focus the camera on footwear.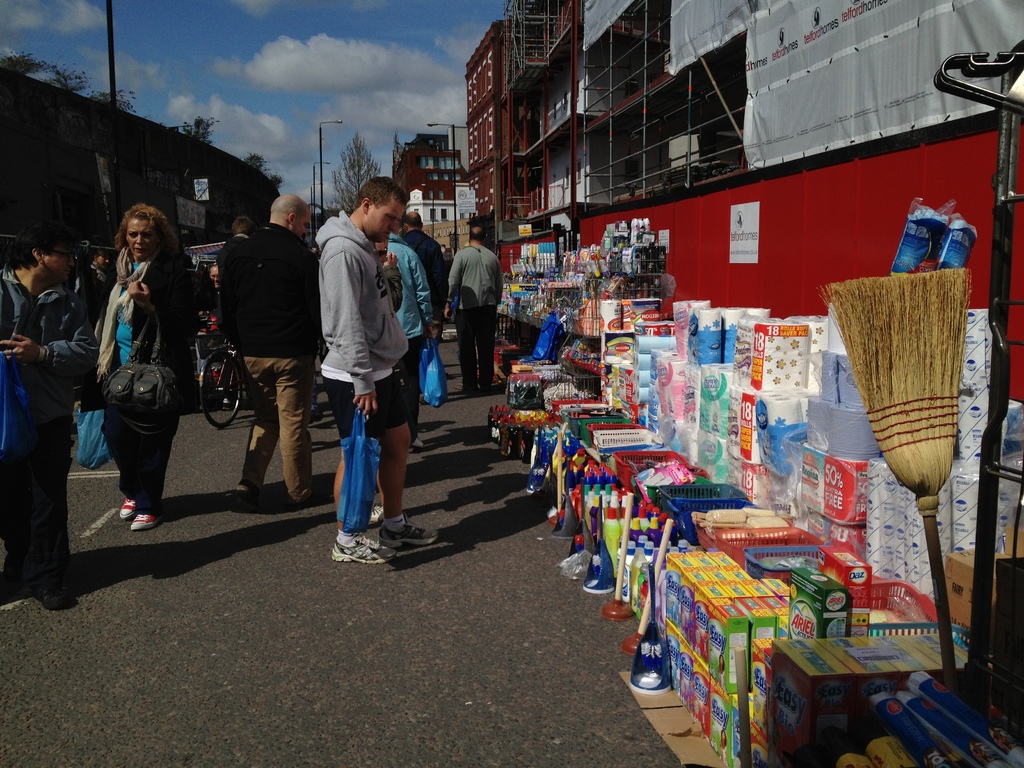
Focus region: (x1=377, y1=514, x2=436, y2=548).
